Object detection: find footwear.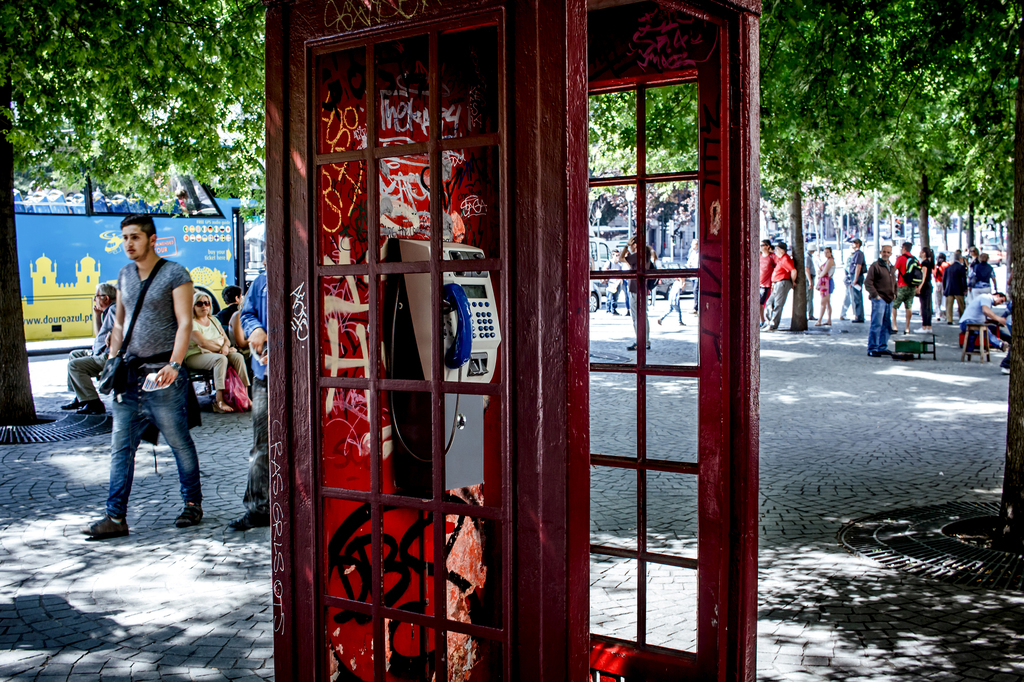
x1=76, y1=400, x2=106, y2=413.
